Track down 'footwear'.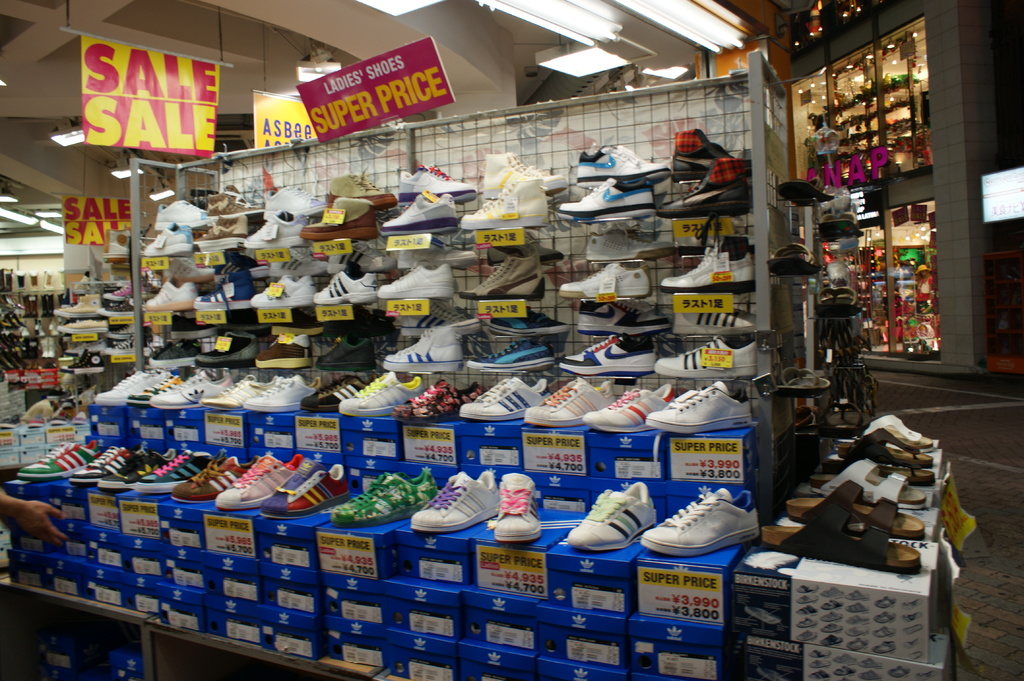
Tracked to bbox=[249, 275, 313, 310].
